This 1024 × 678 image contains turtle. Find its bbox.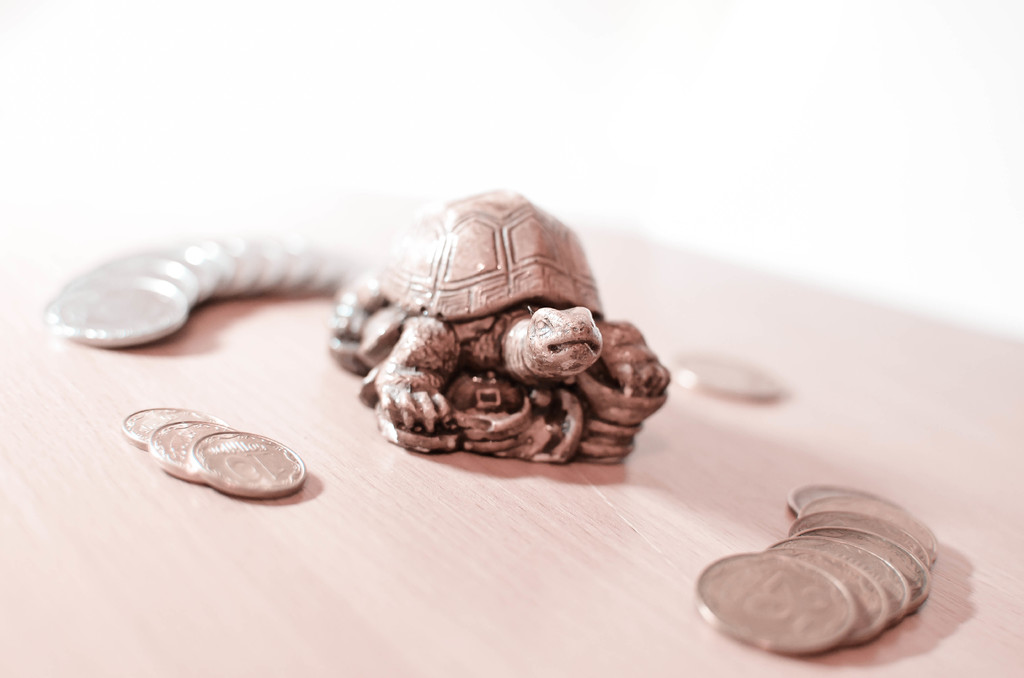
rect(326, 187, 670, 433).
